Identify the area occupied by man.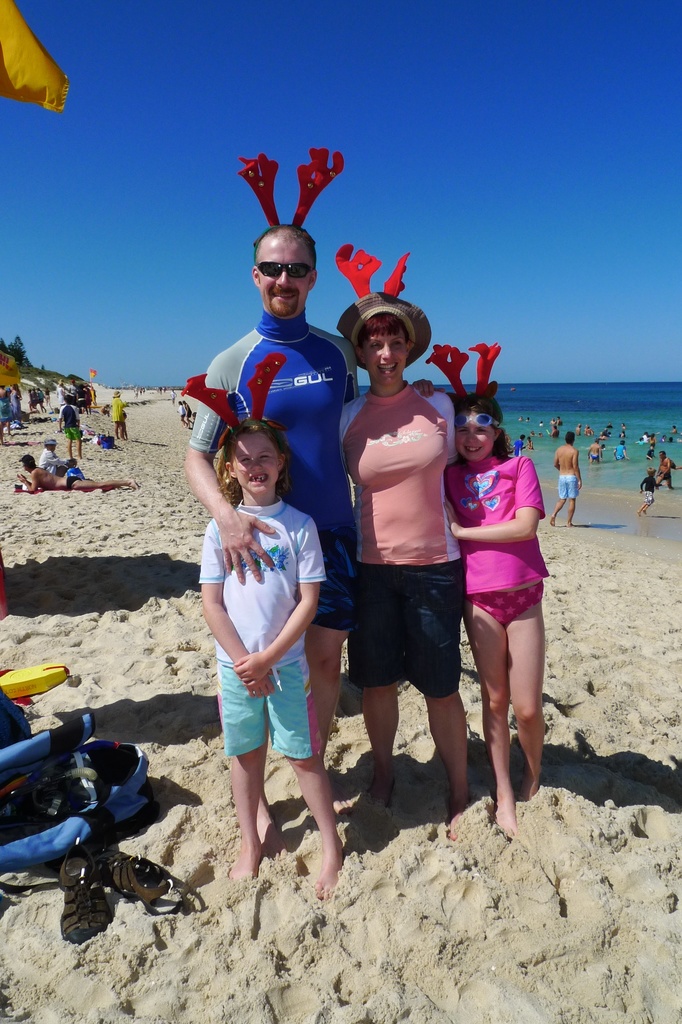
Area: l=66, t=380, r=76, b=401.
